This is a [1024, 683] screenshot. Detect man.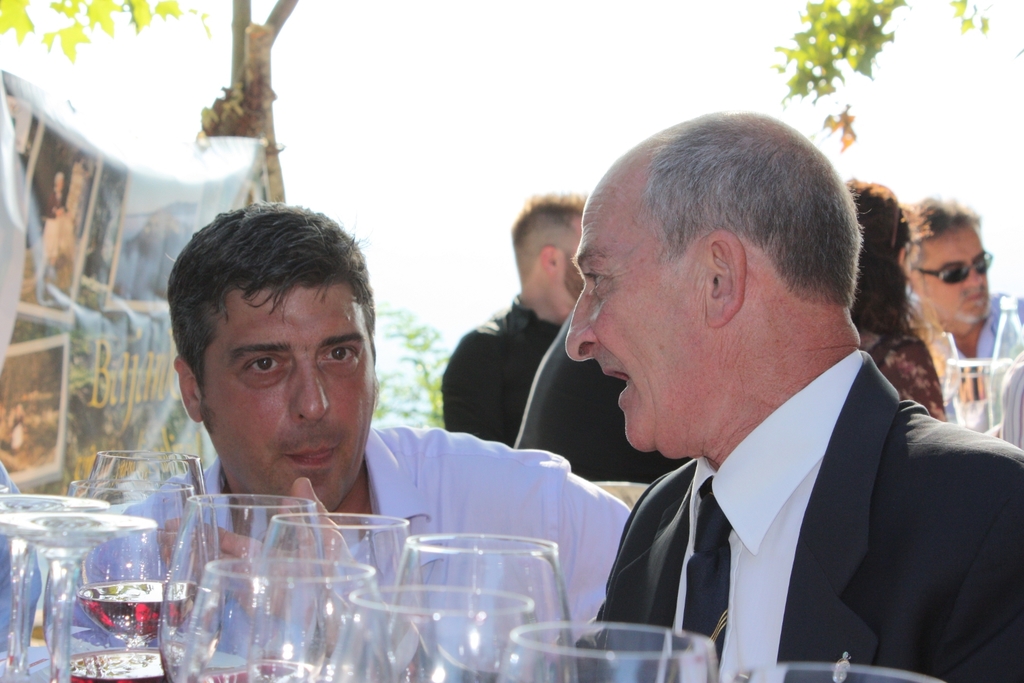
x1=439, y1=195, x2=591, y2=443.
